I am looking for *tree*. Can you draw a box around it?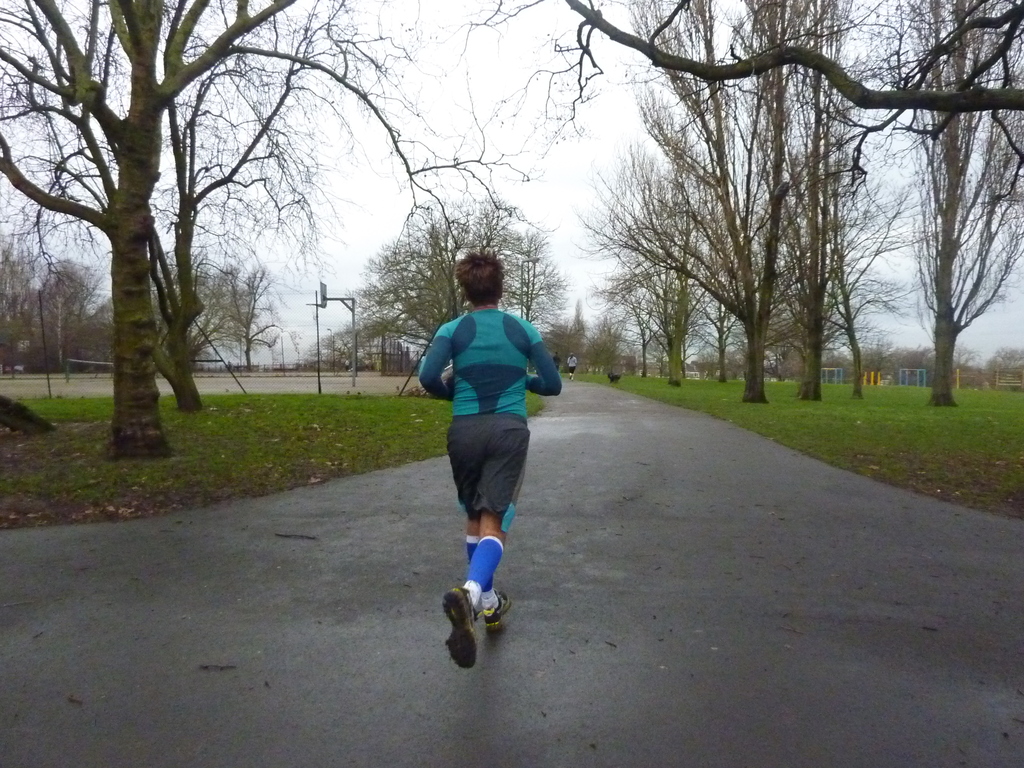
Sure, the bounding box is 292:196:640:374.
